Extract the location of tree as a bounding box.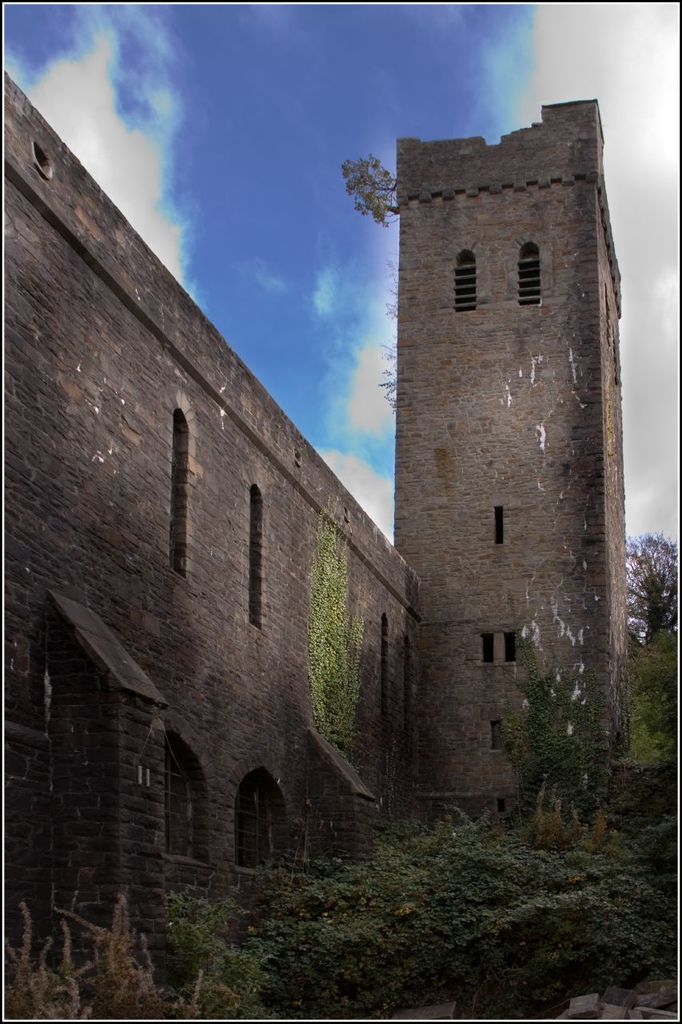
623 530 676 660.
